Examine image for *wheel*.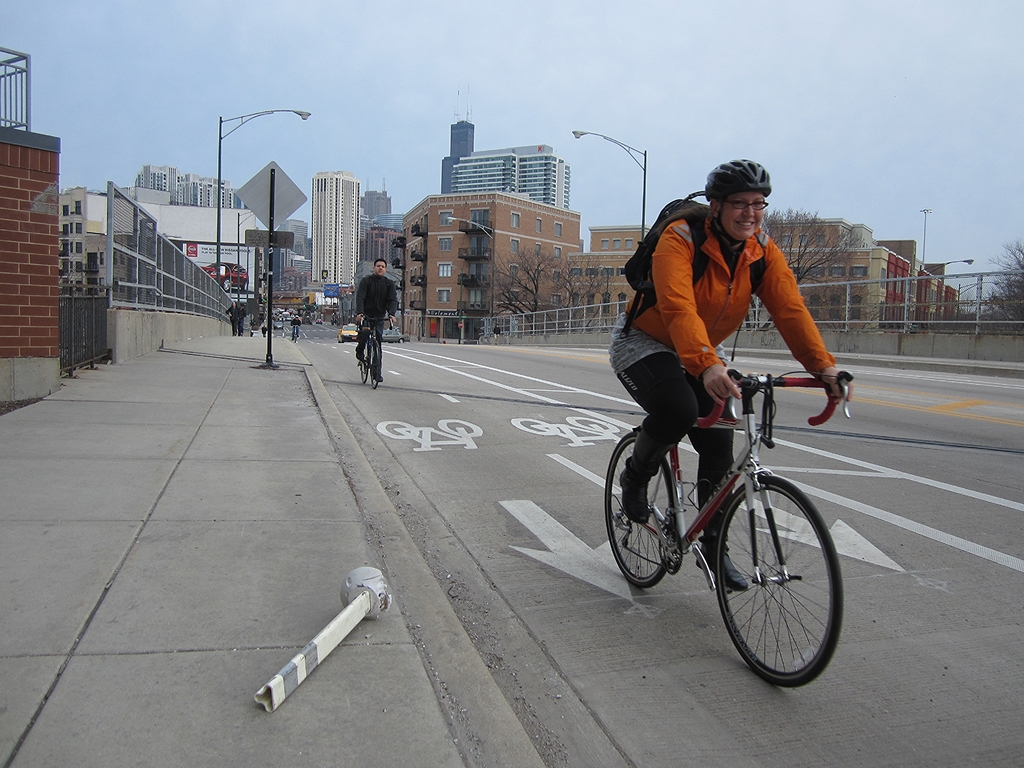
Examination result: BBox(291, 328, 297, 343).
